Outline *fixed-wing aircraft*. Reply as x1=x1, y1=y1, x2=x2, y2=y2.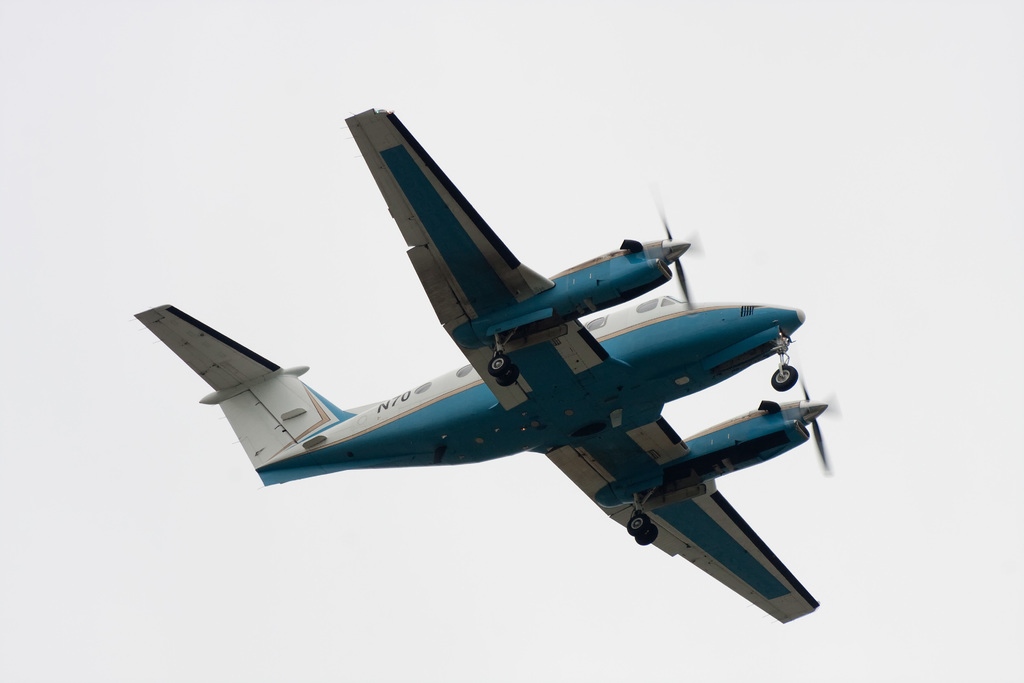
x1=134, y1=103, x2=836, y2=621.
